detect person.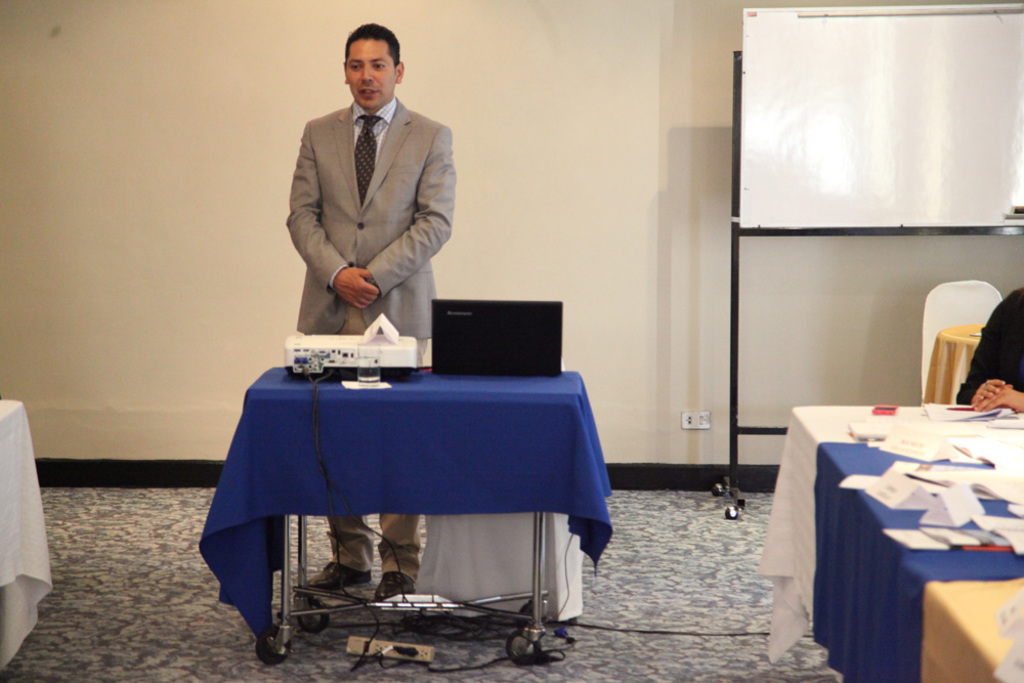
Detected at locate(286, 19, 461, 601).
